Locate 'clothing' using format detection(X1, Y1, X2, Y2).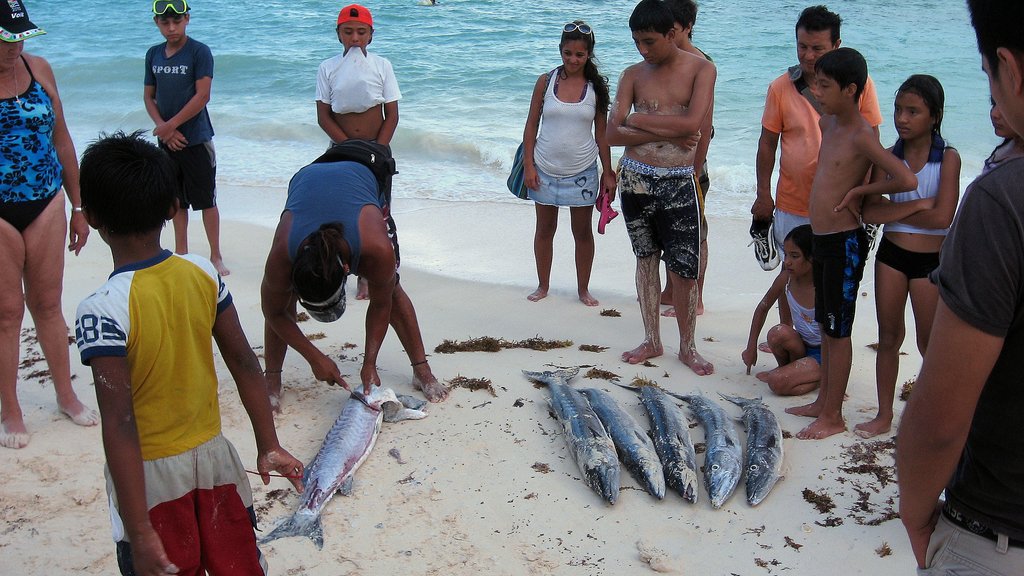
detection(269, 132, 391, 280).
